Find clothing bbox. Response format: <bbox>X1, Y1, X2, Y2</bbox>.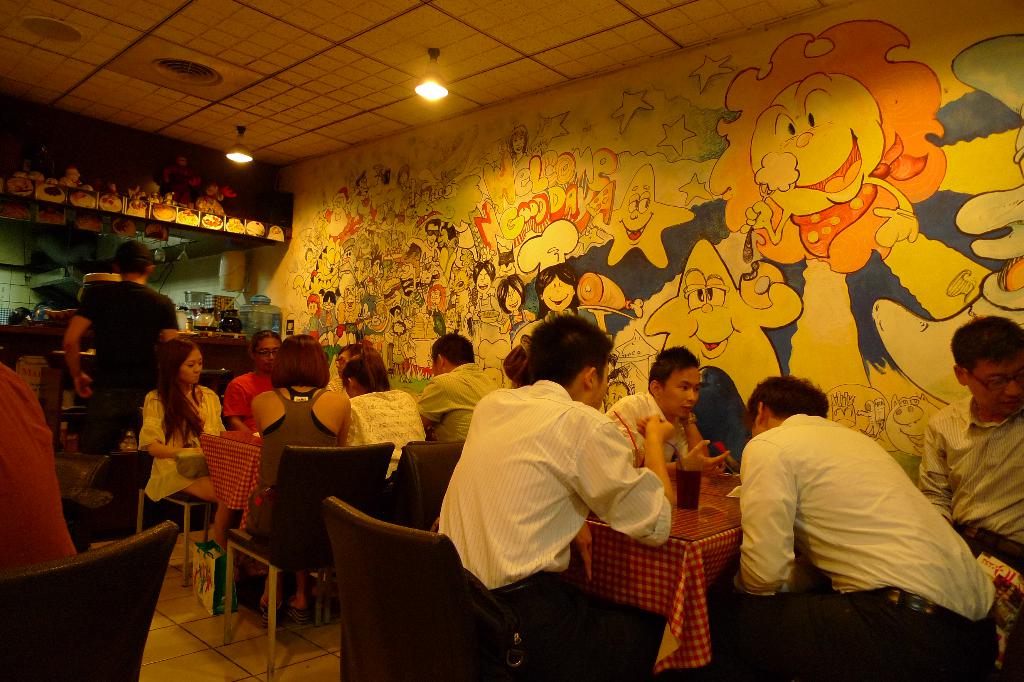
<bbox>345, 382, 429, 486</bbox>.
